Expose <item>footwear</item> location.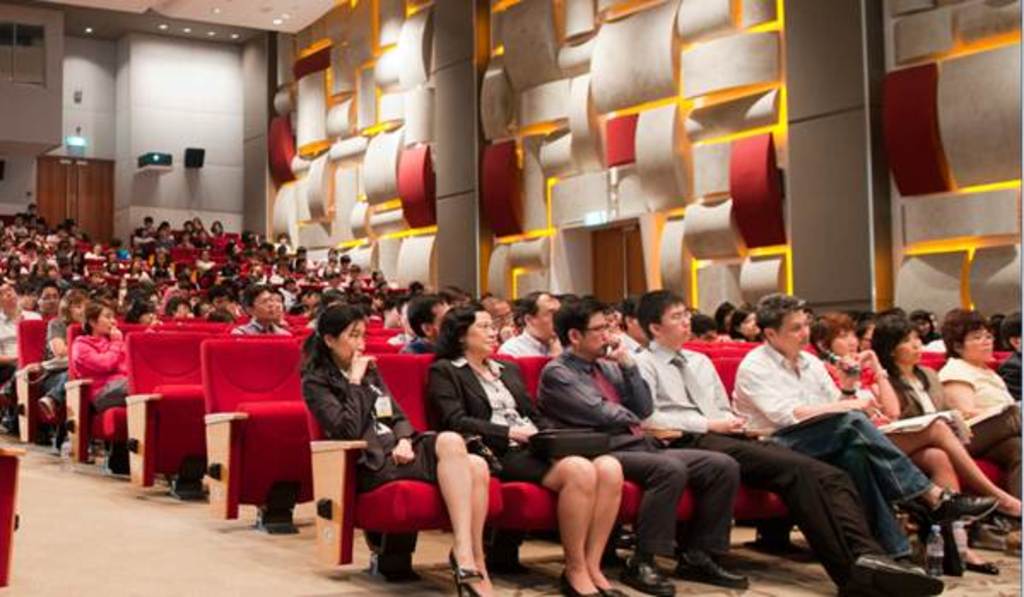
Exposed at 916, 493, 998, 530.
